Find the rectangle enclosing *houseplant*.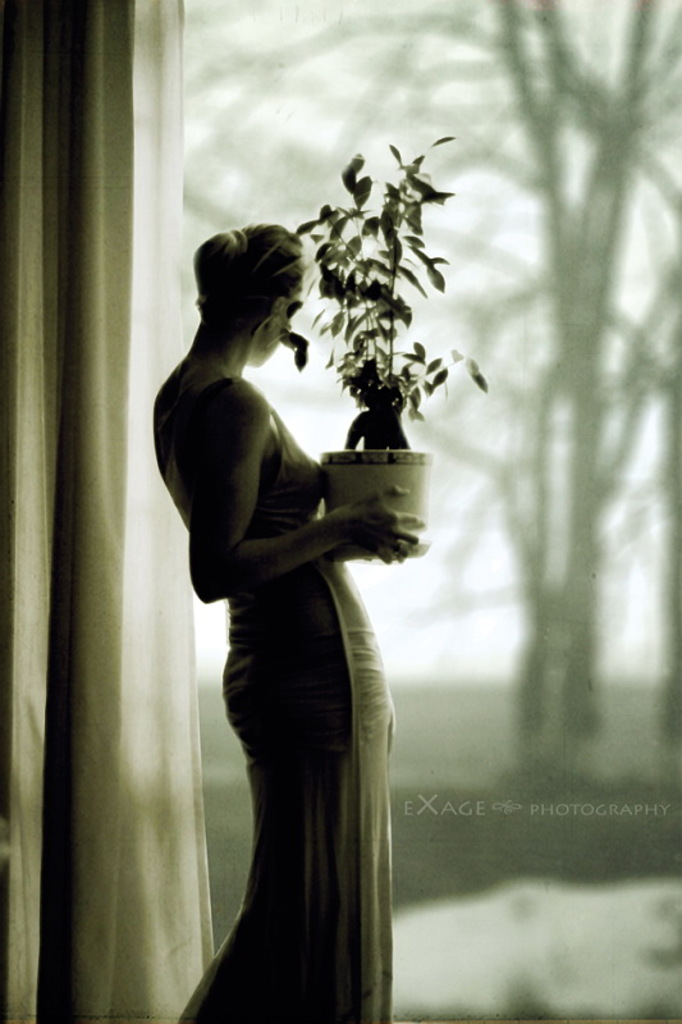
box=[306, 124, 458, 582].
